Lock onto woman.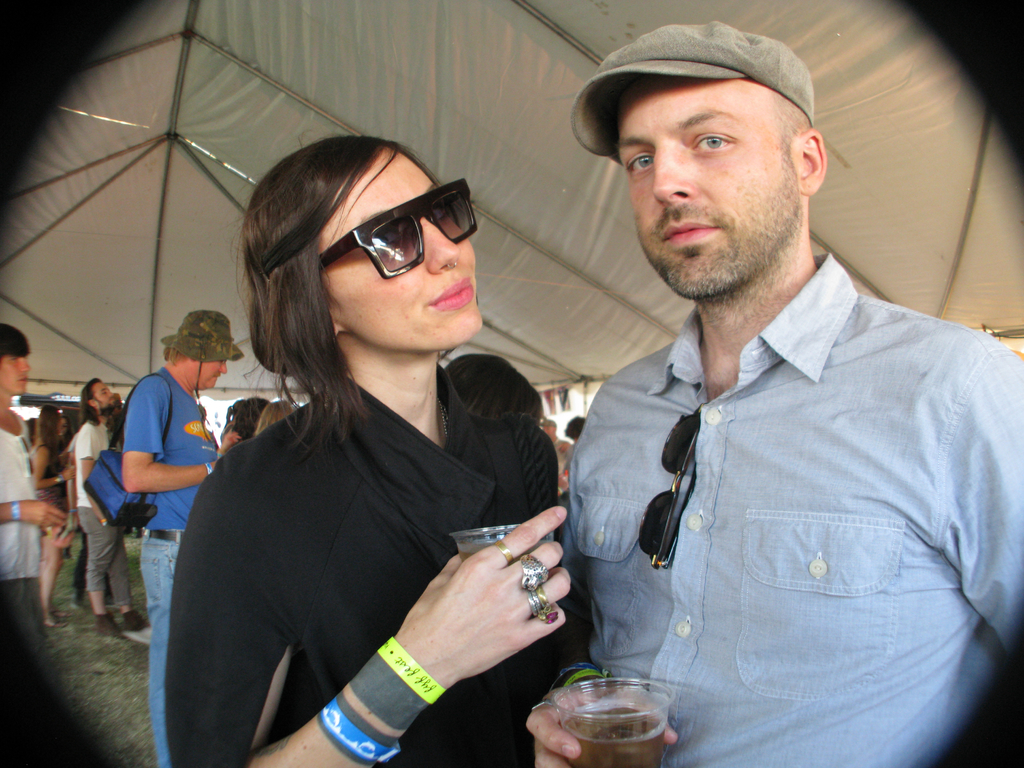
Locked: 170 153 586 767.
